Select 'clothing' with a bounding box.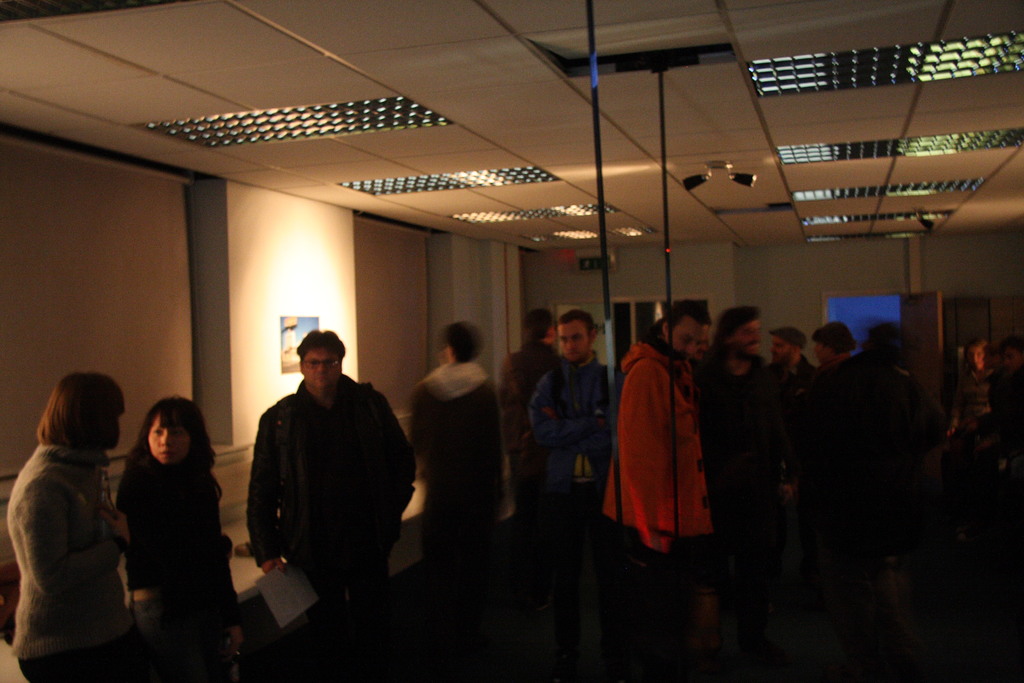
select_region(954, 365, 988, 431).
